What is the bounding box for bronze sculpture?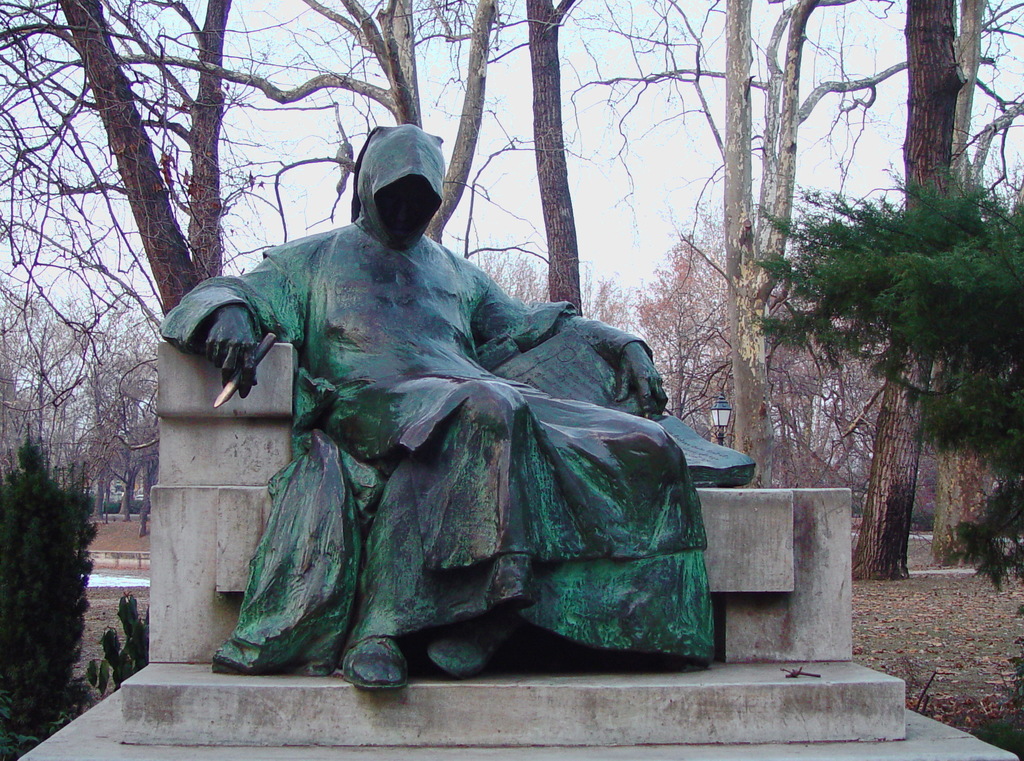
x1=178, y1=147, x2=748, y2=651.
